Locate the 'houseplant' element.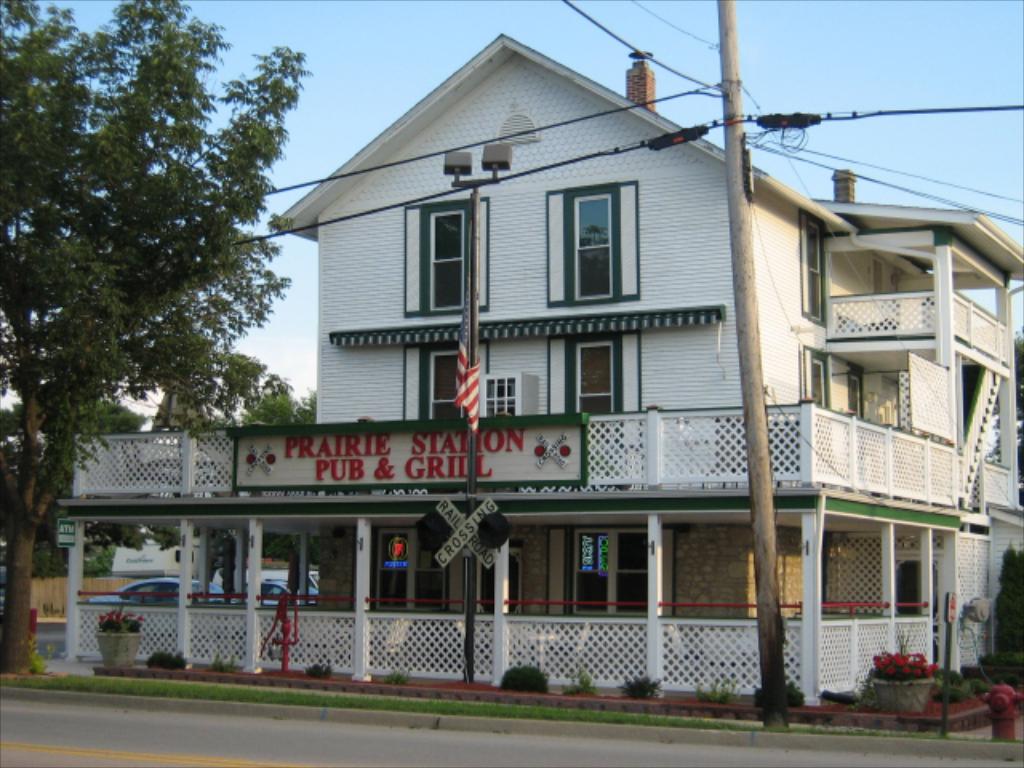
Element bbox: left=861, top=648, right=942, bottom=714.
